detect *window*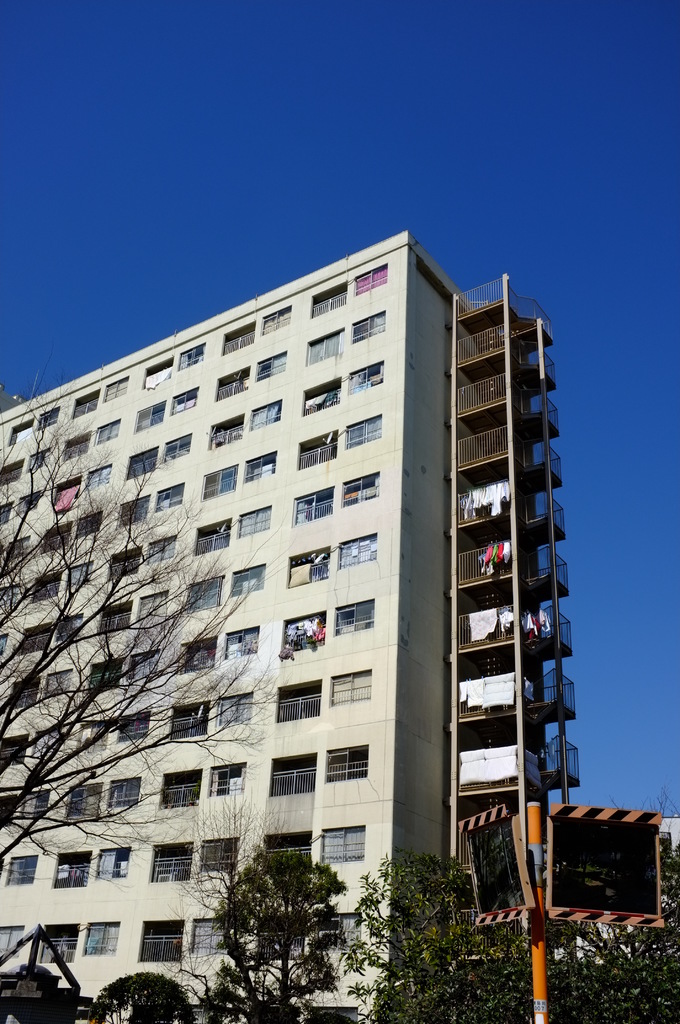
285:606:323:643
